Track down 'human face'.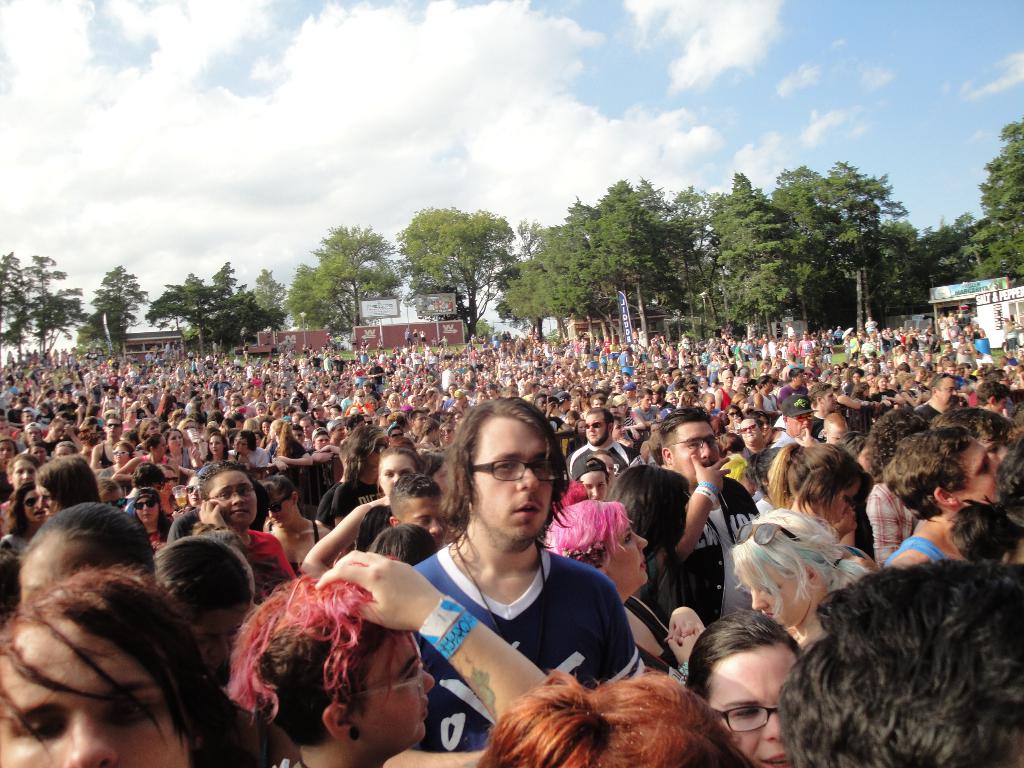
Tracked to 27/493/40/518.
